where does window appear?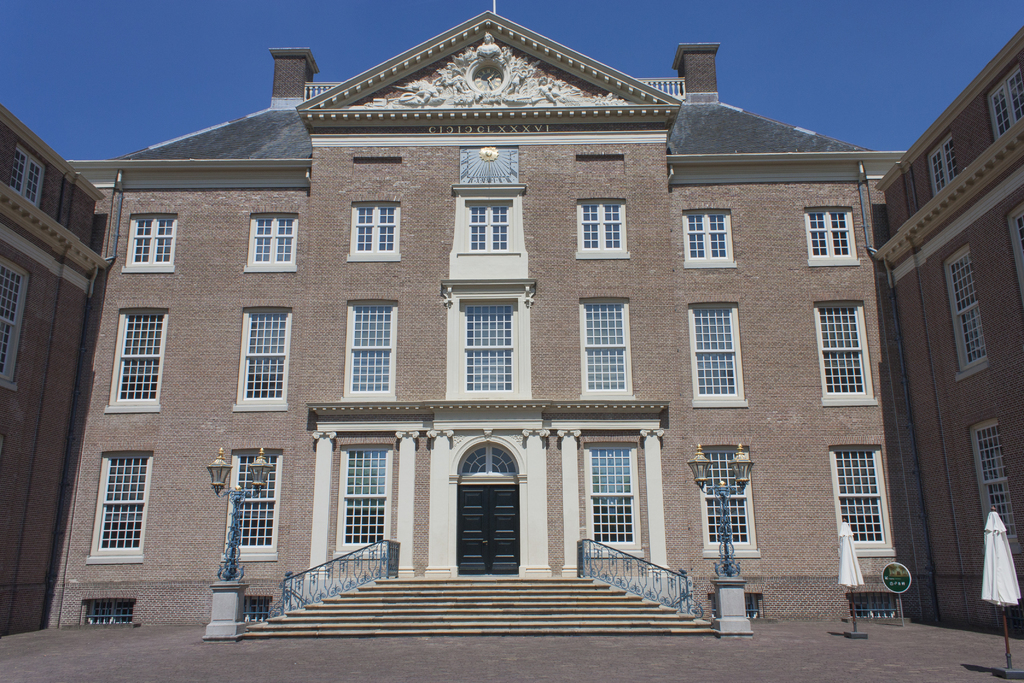
Appears at [x1=578, y1=189, x2=627, y2=256].
